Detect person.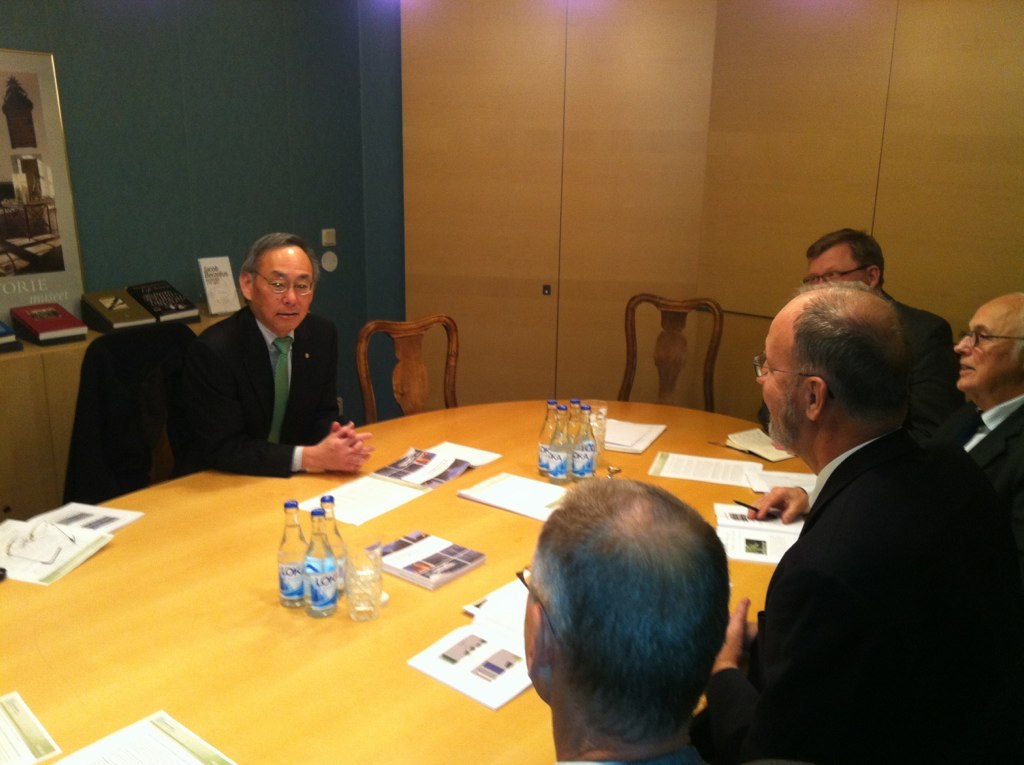
Detected at (left=953, top=297, right=1023, bottom=542).
